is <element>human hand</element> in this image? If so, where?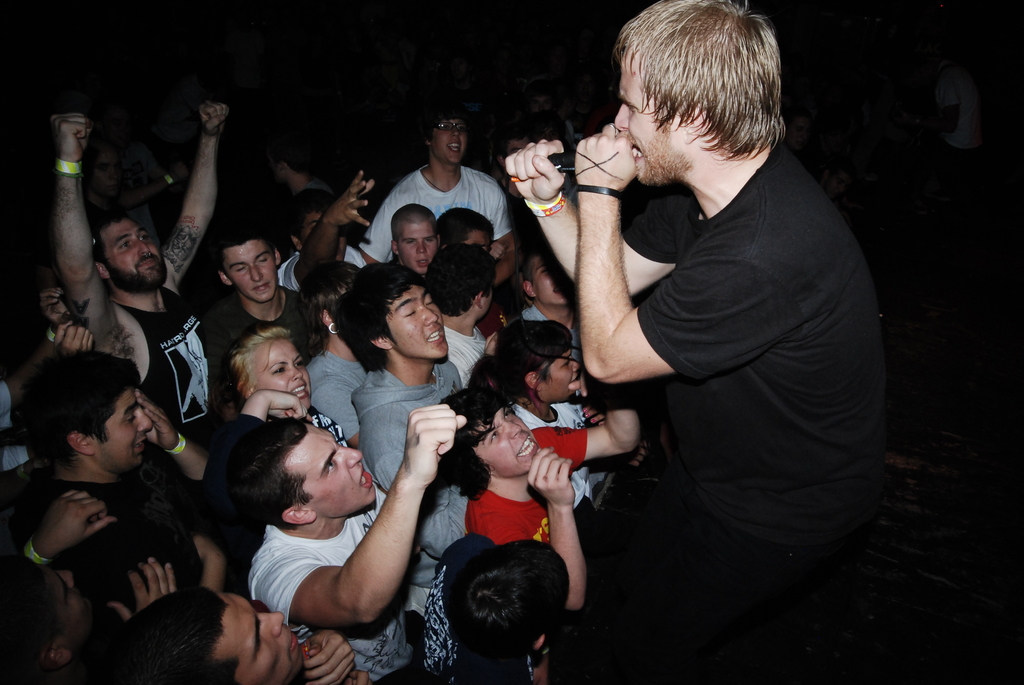
Yes, at <region>581, 404, 610, 427</region>.
